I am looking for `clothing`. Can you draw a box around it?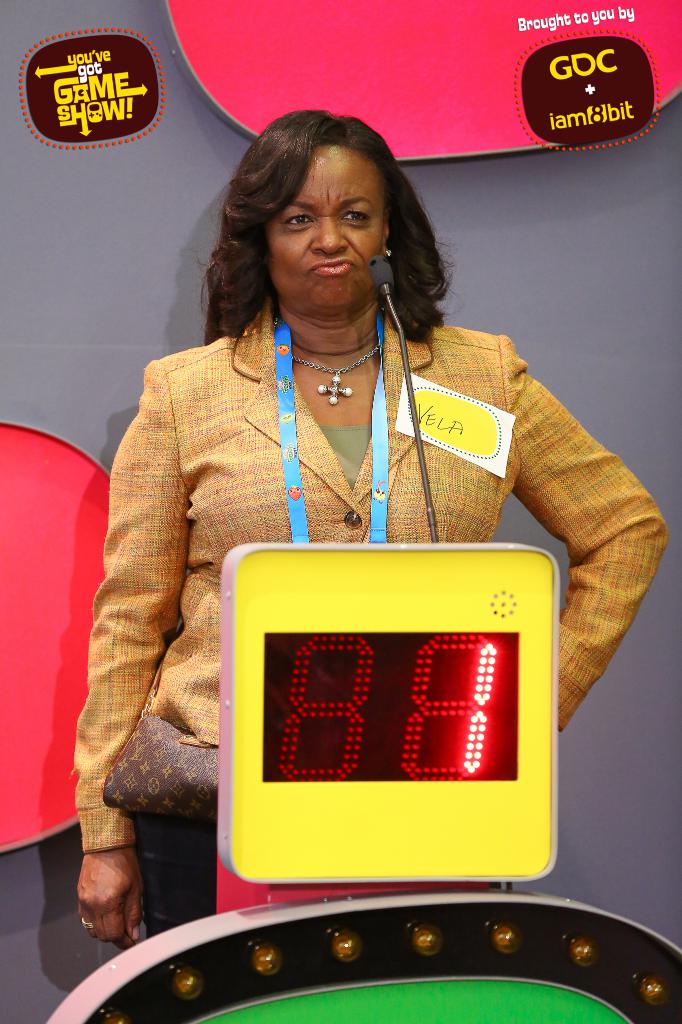
Sure, the bounding box is <region>77, 303, 667, 846</region>.
